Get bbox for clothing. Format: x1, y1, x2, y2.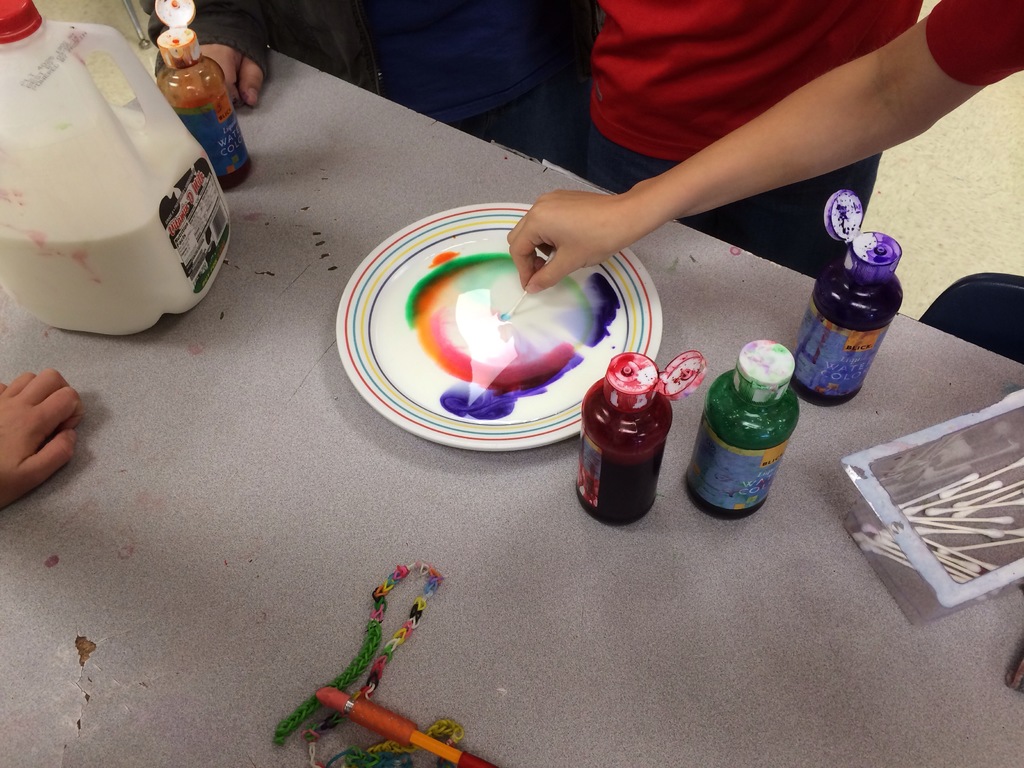
157, 0, 595, 171.
